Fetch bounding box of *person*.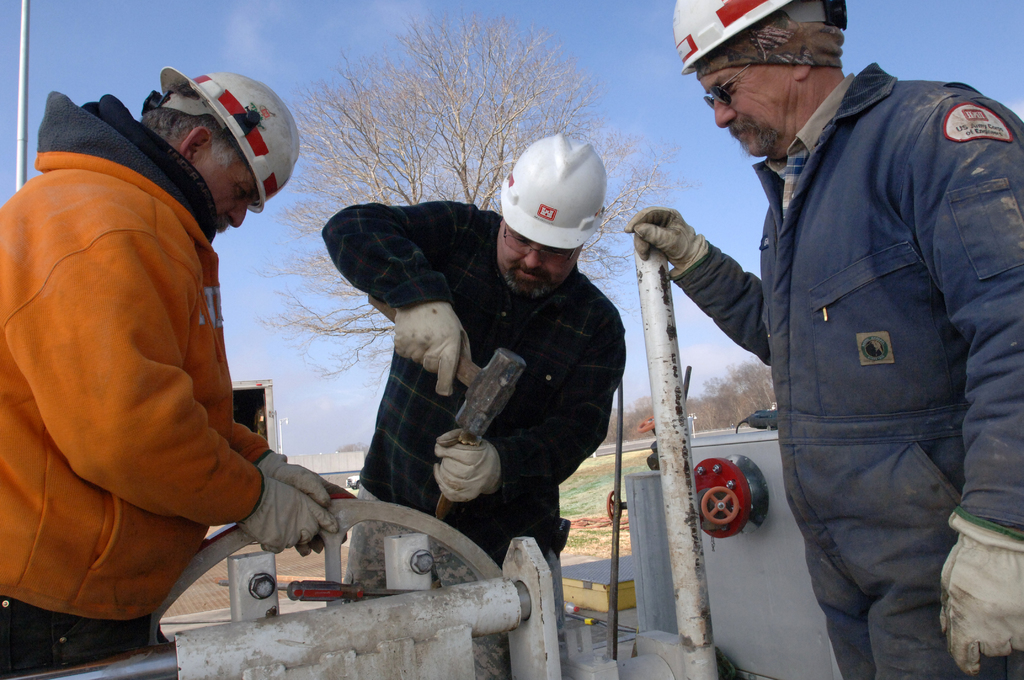
Bbox: detection(324, 135, 631, 634).
